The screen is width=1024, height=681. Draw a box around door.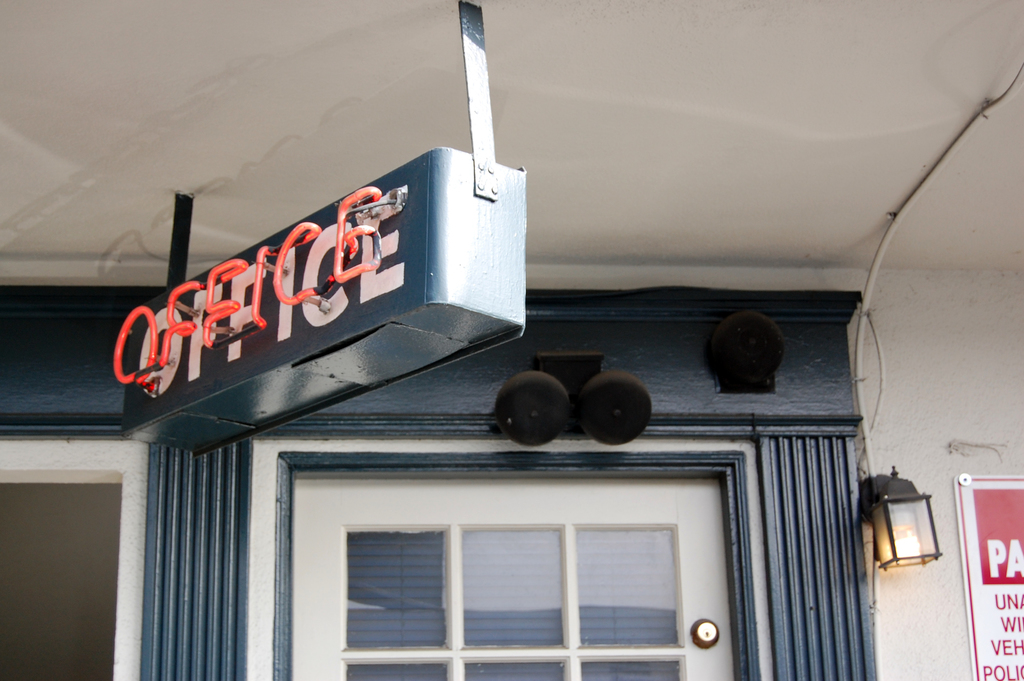
bbox=(292, 469, 739, 679).
